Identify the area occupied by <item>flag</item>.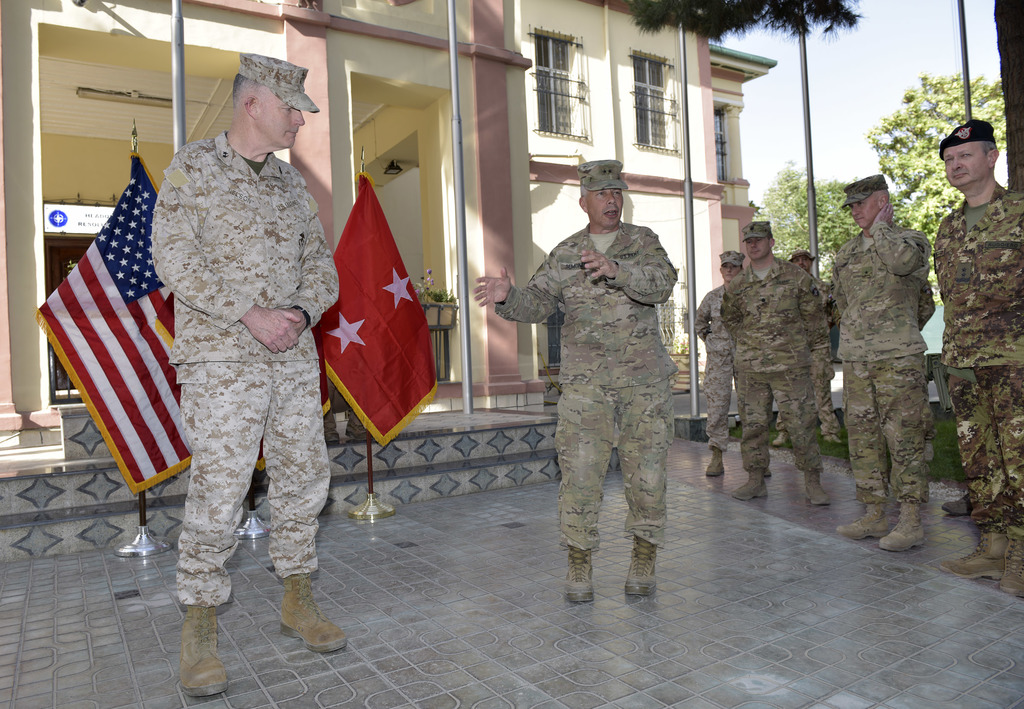
Area: {"x1": 302, "y1": 165, "x2": 444, "y2": 455}.
